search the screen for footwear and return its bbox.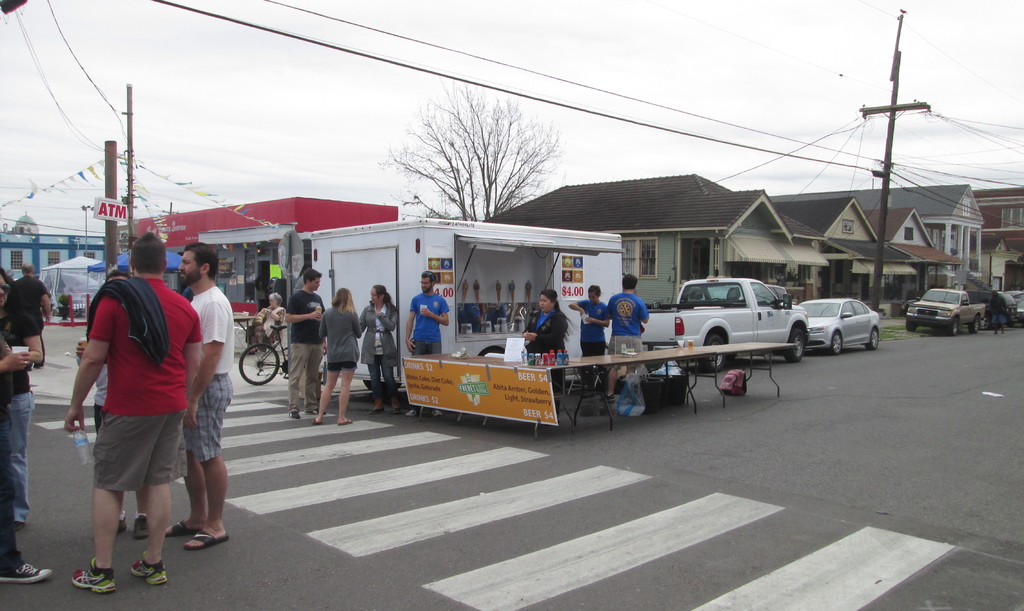
Found: bbox(0, 553, 52, 583).
